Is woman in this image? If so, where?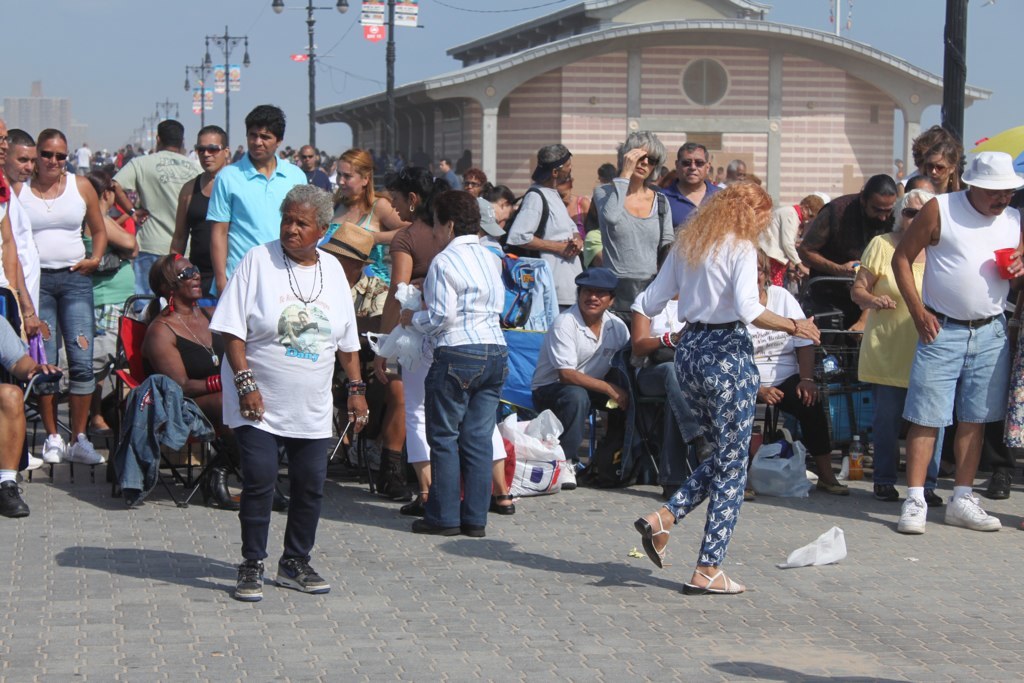
Yes, at 743,248,852,494.
